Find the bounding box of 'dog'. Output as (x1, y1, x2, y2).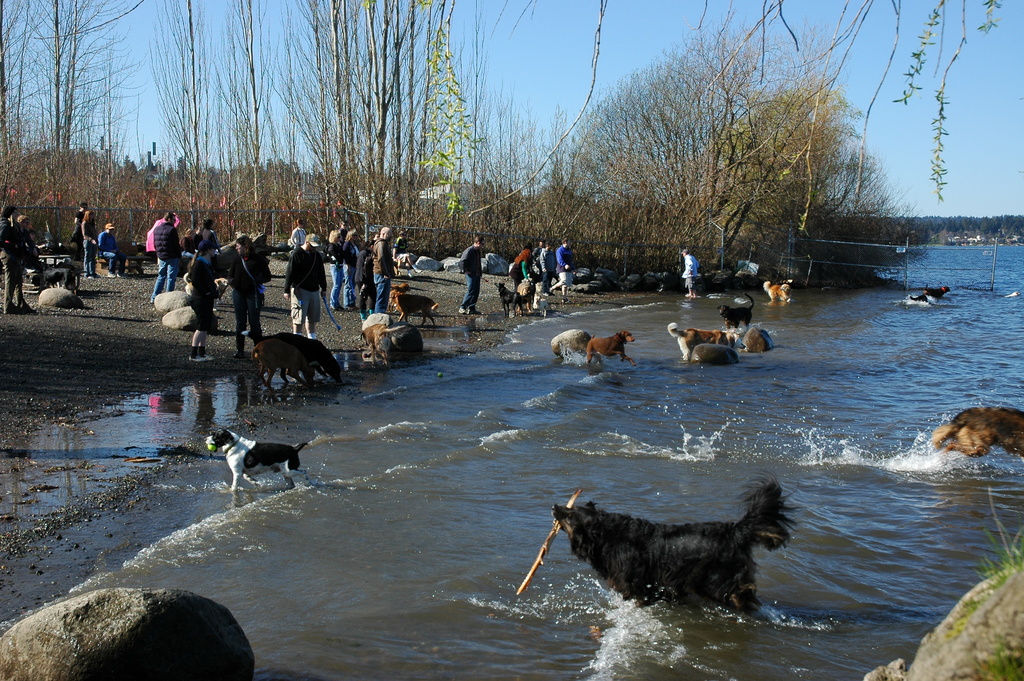
(584, 331, 636, 365).
